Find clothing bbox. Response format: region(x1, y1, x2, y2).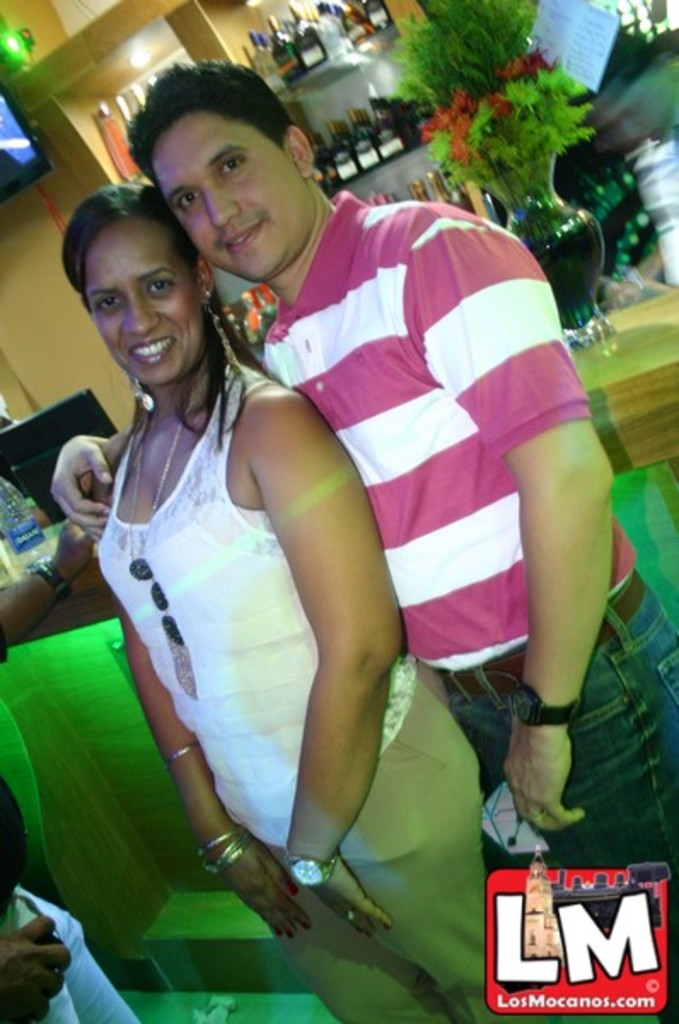
region(264, 179, 640, 681).
